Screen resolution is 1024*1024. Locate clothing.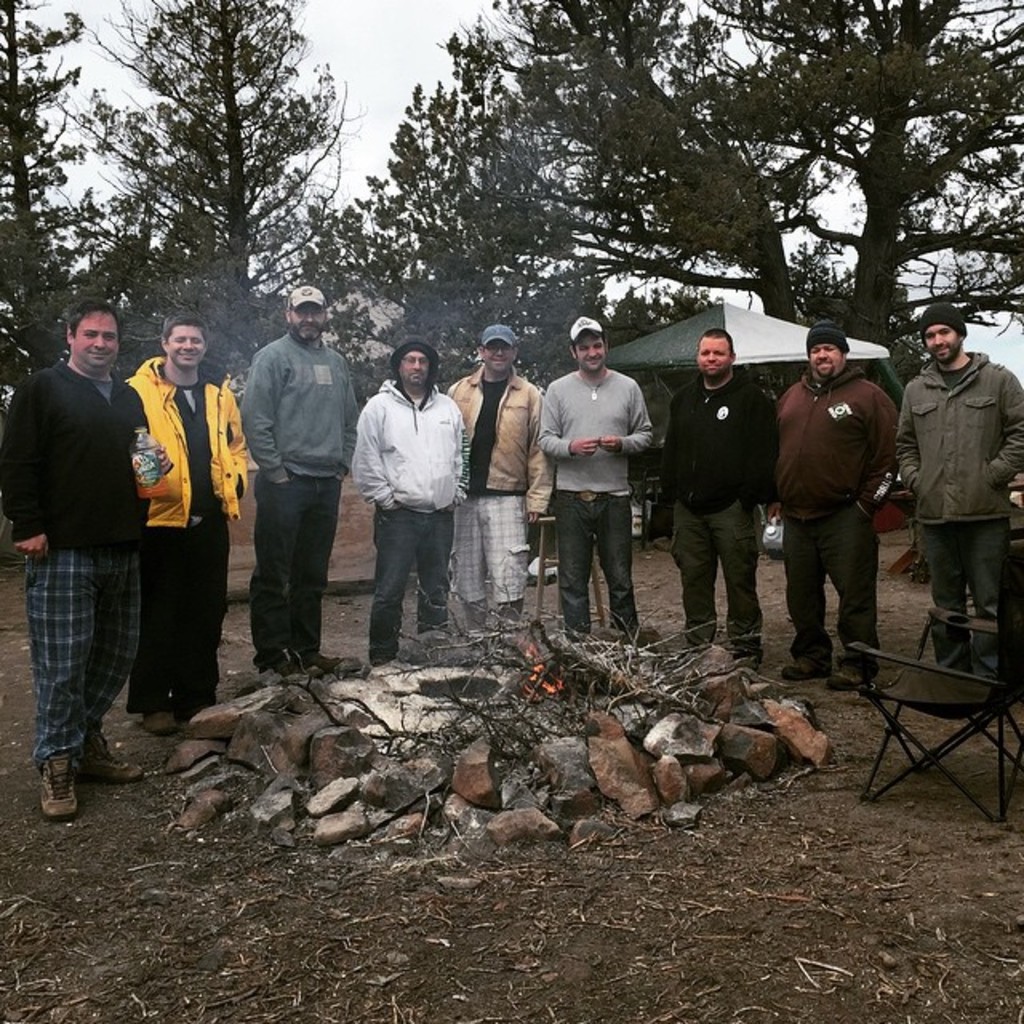
(360, 373, 470, 650).
